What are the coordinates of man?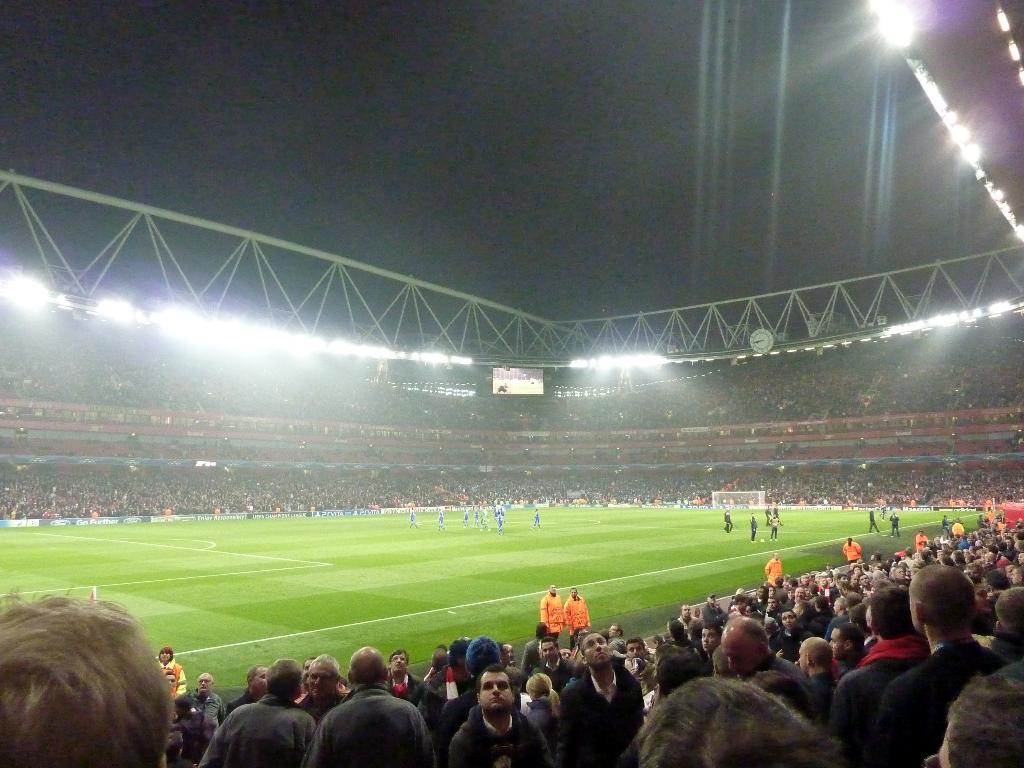
crop(476, 504, 489, 532).
